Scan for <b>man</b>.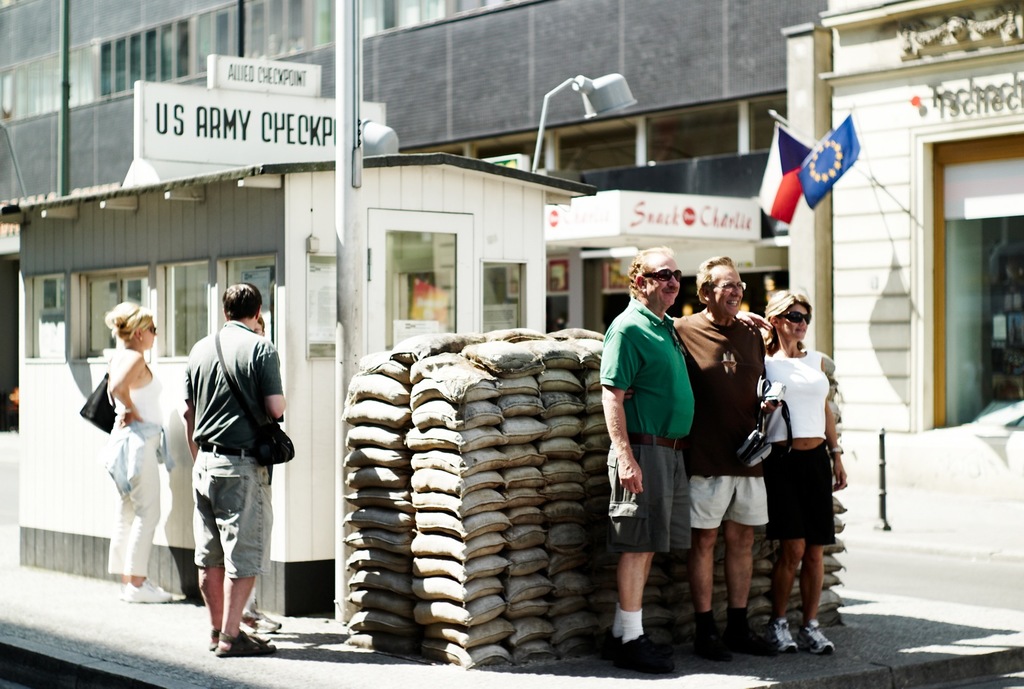
Scan result: crop(174, 292, 312, 667).
